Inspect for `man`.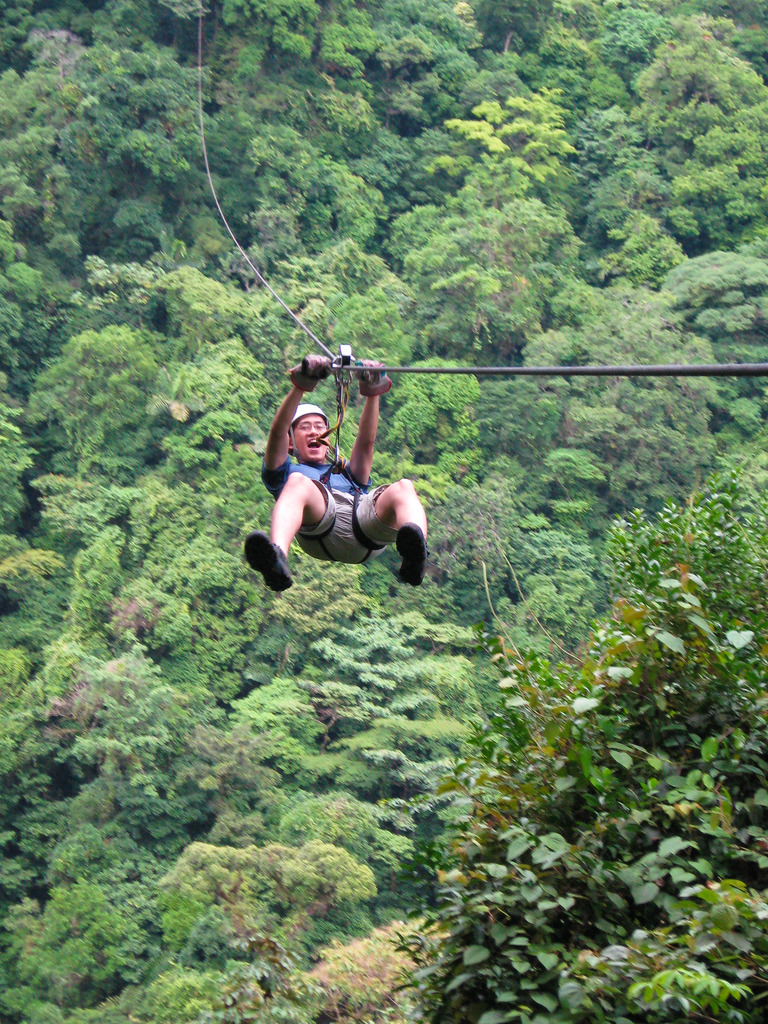
Inspection: [x1=248, y1=350, x2=428, y2=602].
